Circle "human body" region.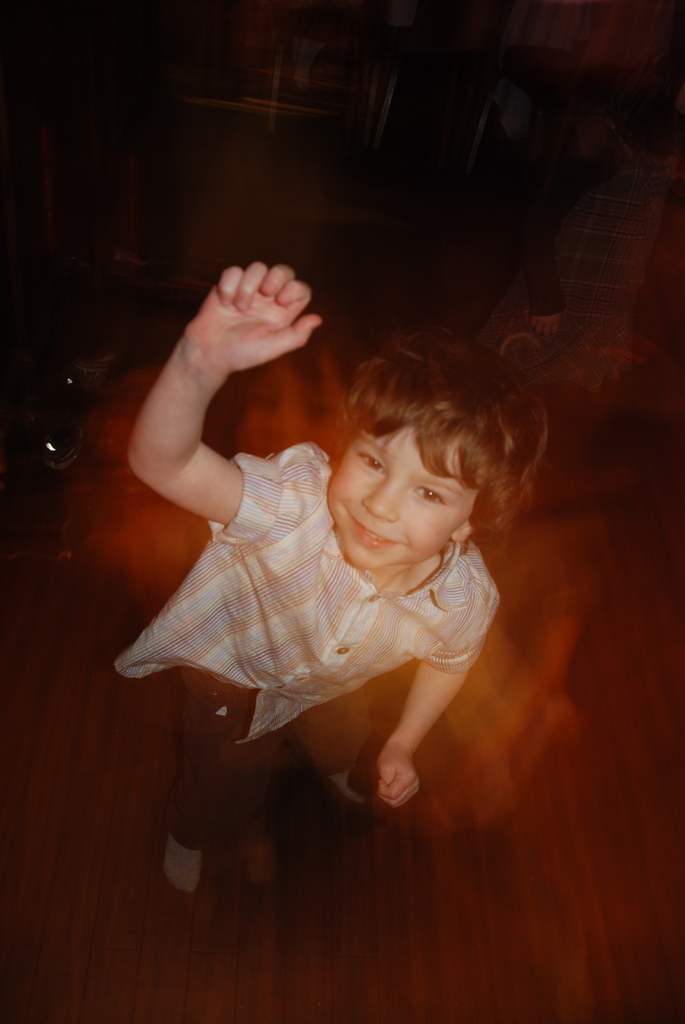
Region: box(122, 262, 549, 896).
